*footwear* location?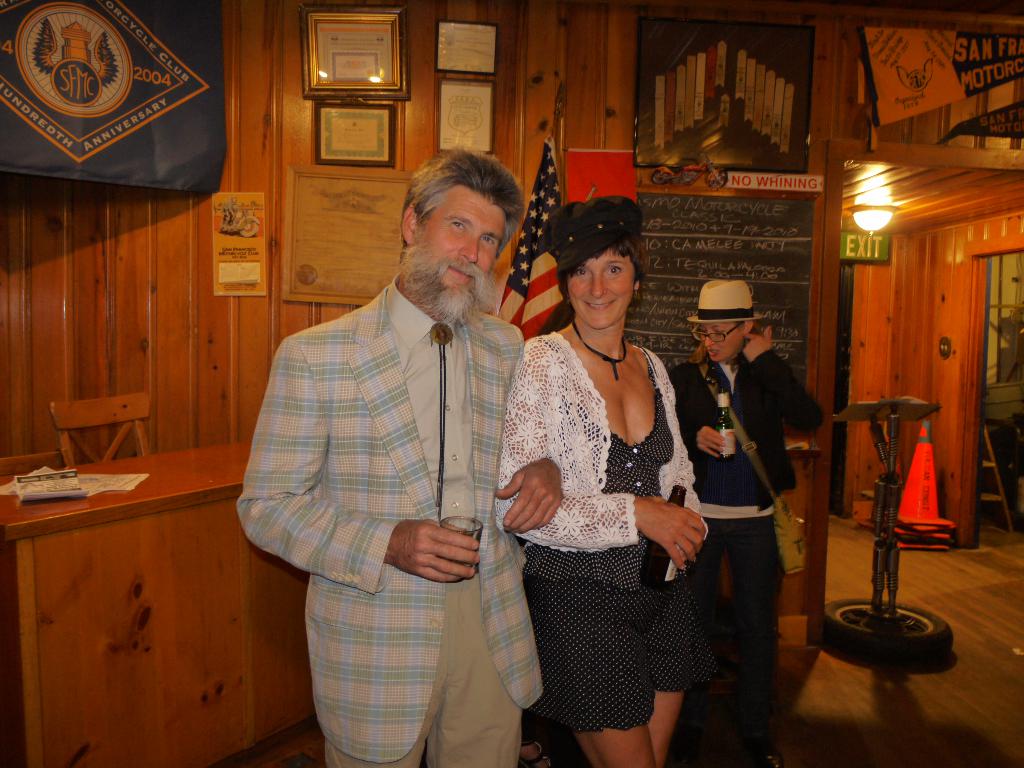
bbox(520, 742, 547, 767)
